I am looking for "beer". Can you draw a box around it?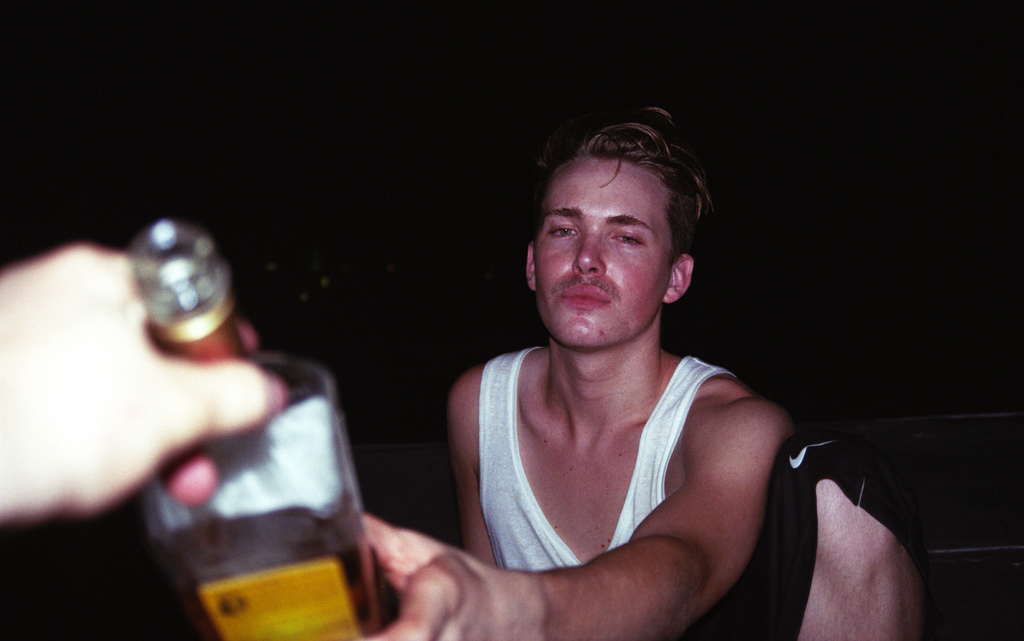
Sure, the bounding box is 122, 218, 414, 640.
